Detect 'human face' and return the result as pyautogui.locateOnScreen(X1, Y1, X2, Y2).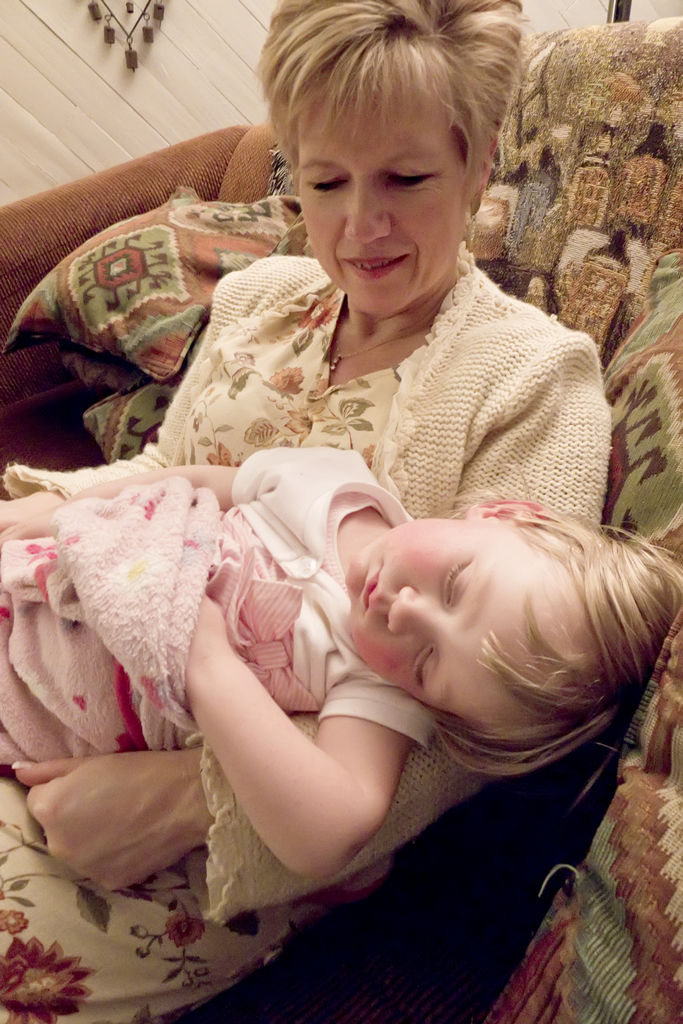
pyautogui.locateOnScreen(344, 519, 579, 725).
